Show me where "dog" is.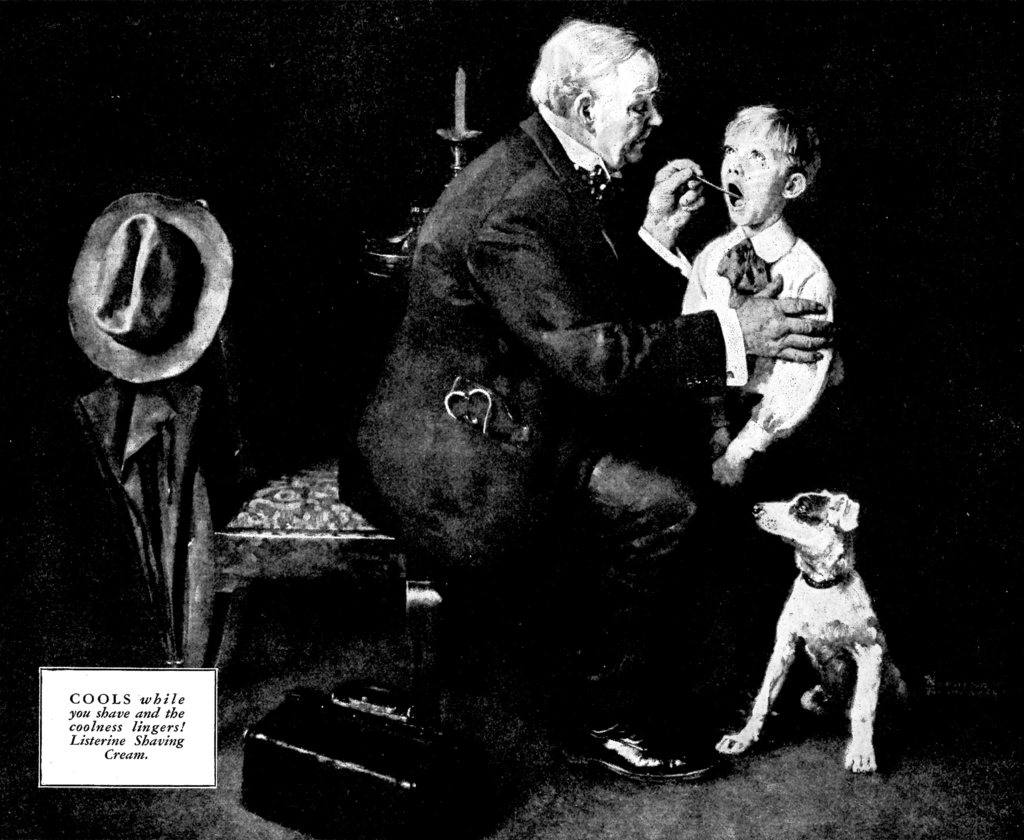
"dog" is at left=712, top=488, right=908, bottom=776.
